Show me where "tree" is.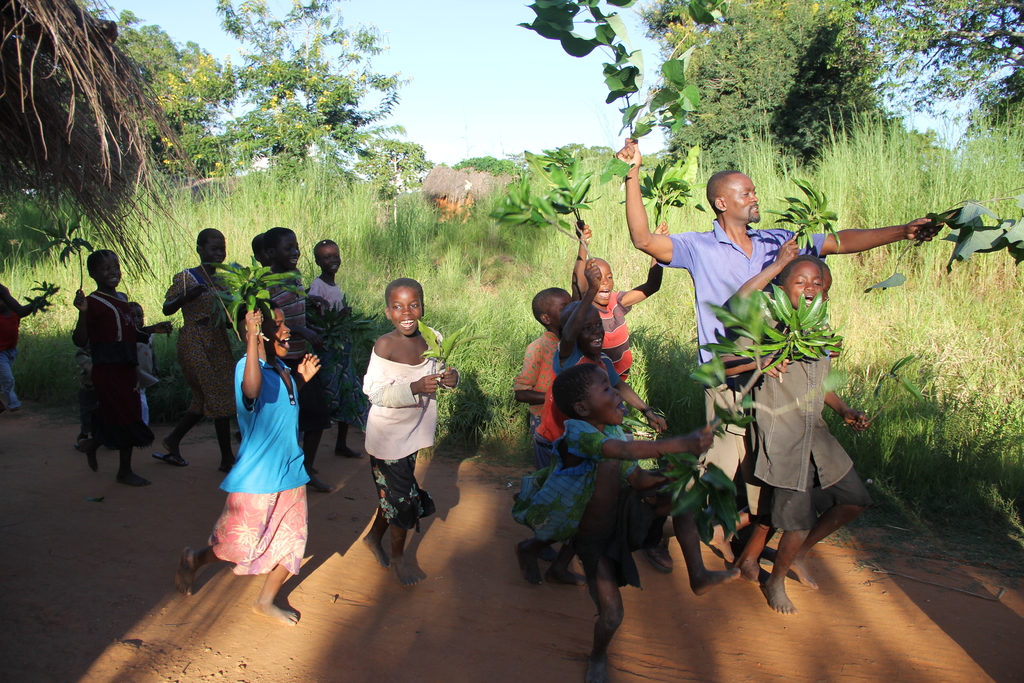
"tree" is at BBox(664, 0, 888, 156).
